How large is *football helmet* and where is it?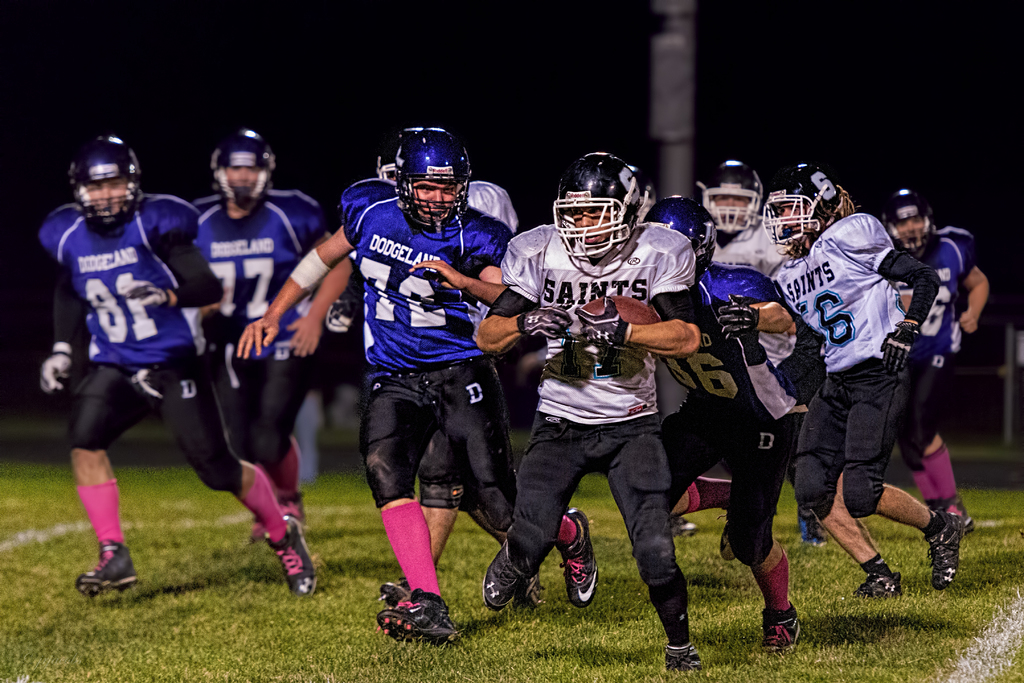
Bounding box: 64,132,141,241.
